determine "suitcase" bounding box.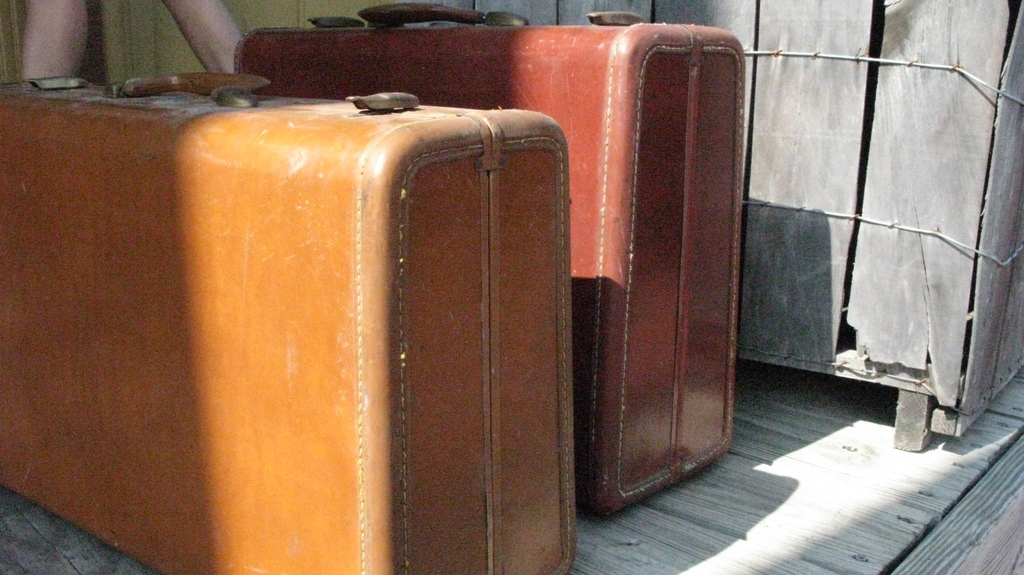
Determined: box(231, 1, 747, 521).
